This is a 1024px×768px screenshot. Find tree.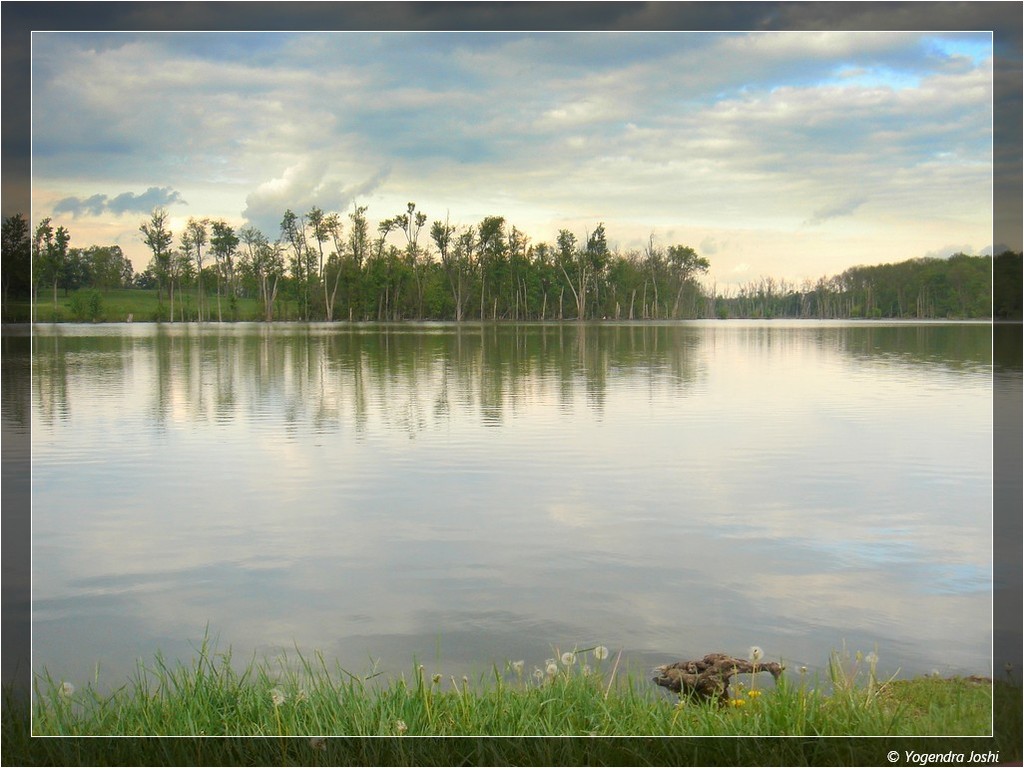
Bounding box: 426,225,498,330.
